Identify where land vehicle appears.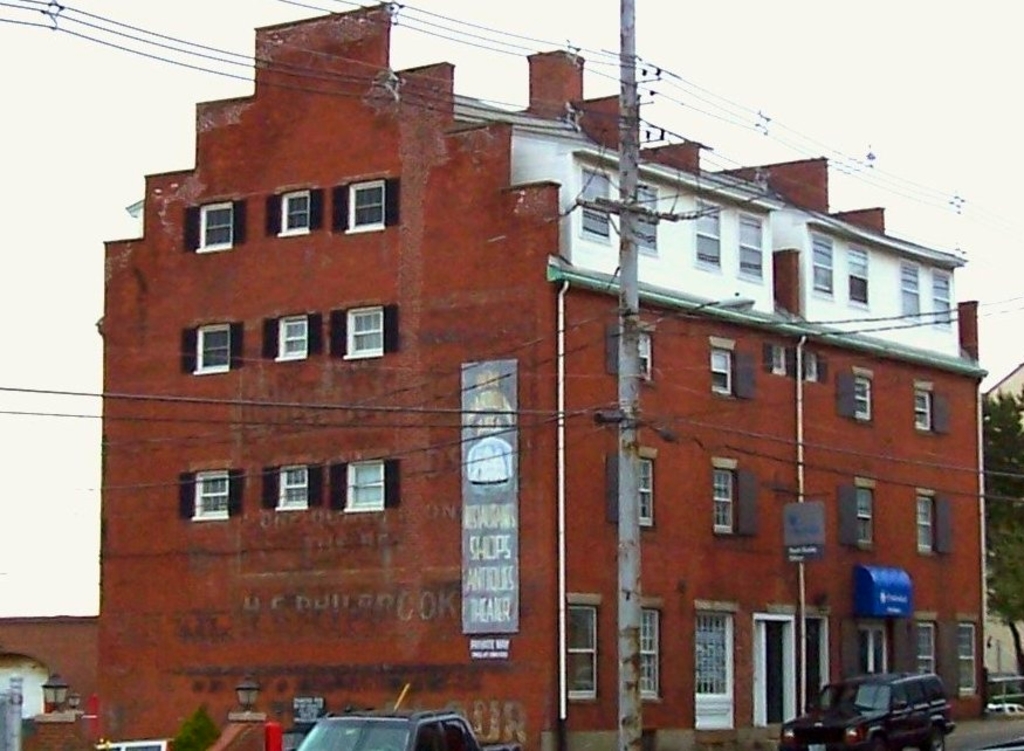
Appears at rect(294, 709, 480, 750).
